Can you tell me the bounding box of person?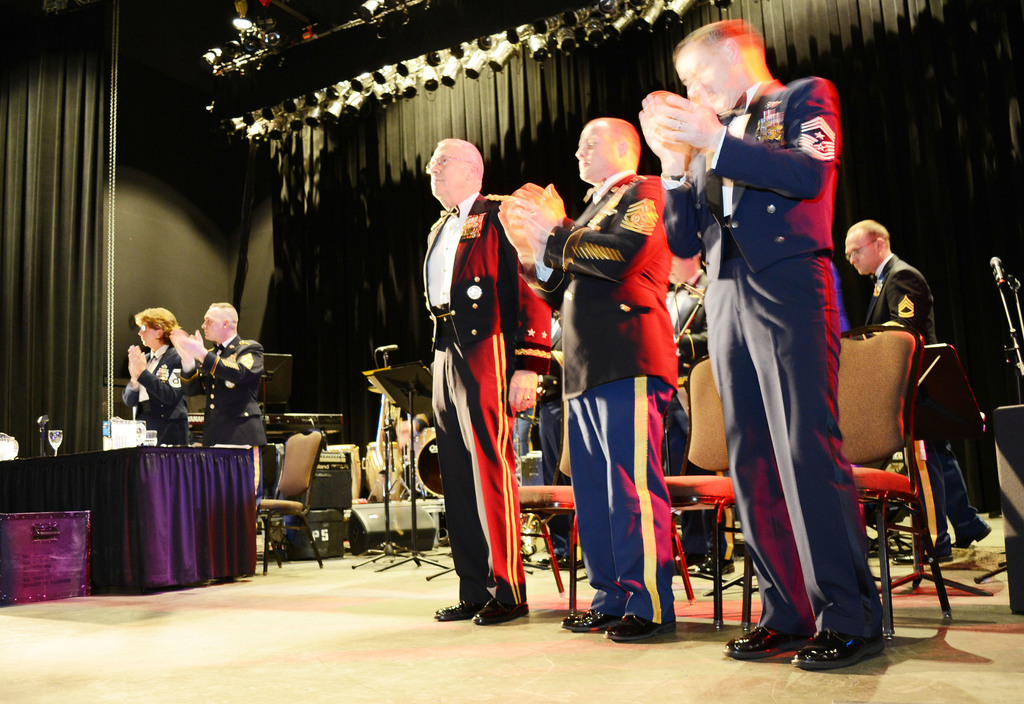
[left=435, top=139, right=550, bottom=624].
